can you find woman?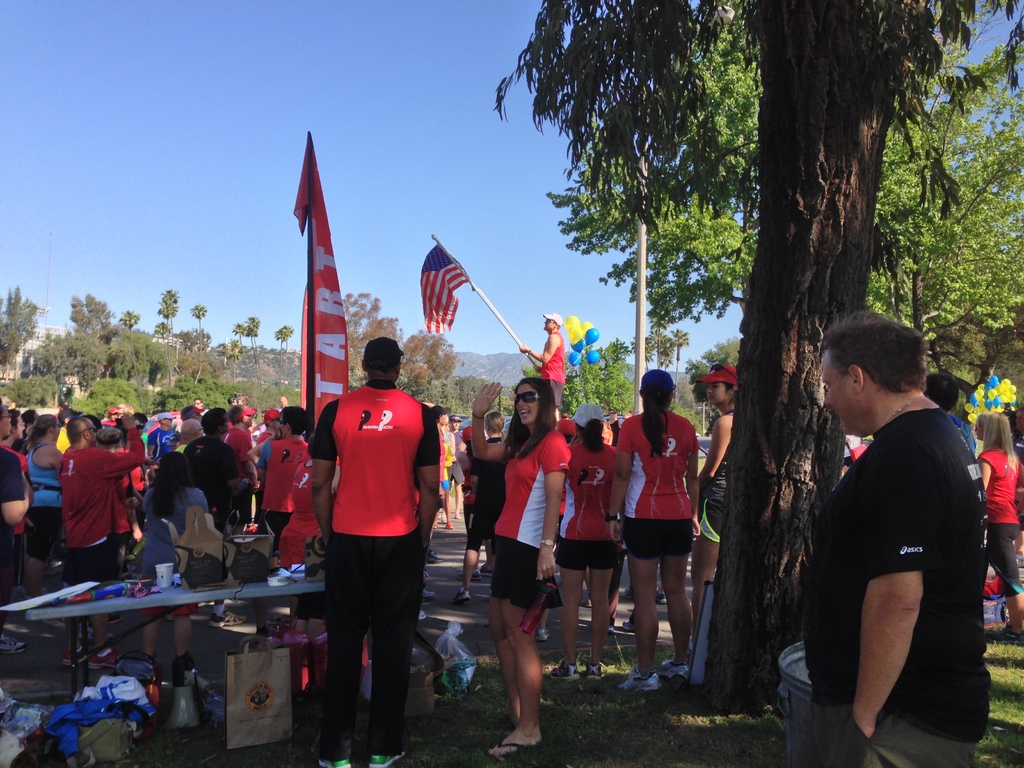
Yes, bounding box: bbox=(697, 364, 738, 662).
